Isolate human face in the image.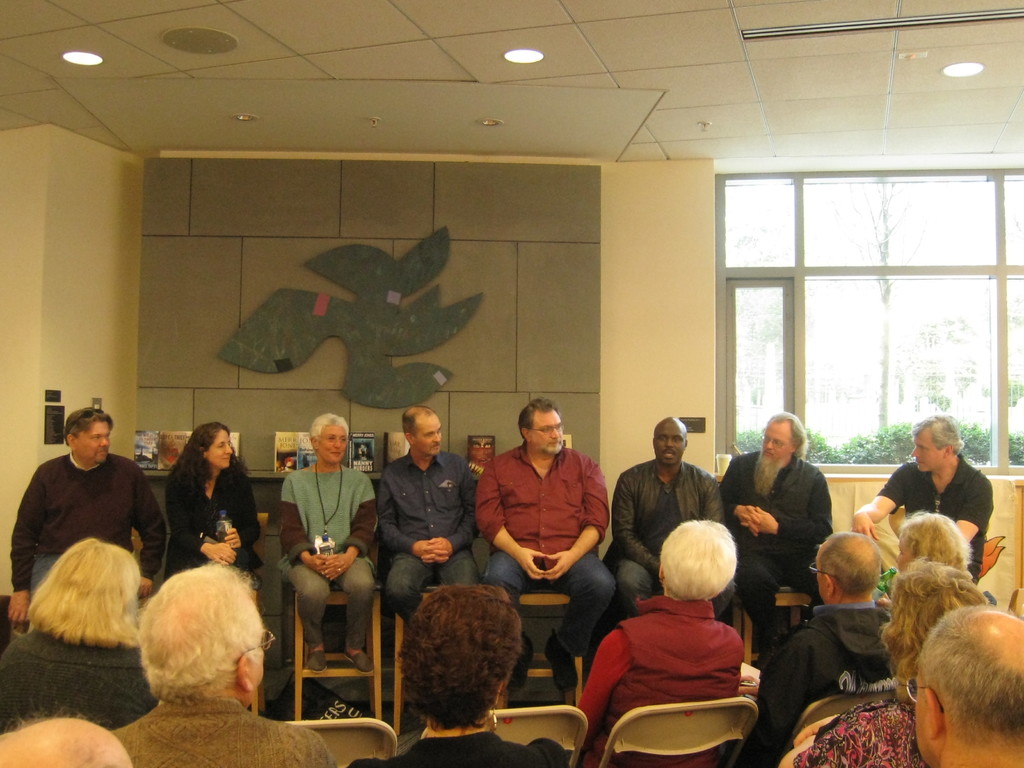
Isolated region: region(760, 419, 790, 458).
